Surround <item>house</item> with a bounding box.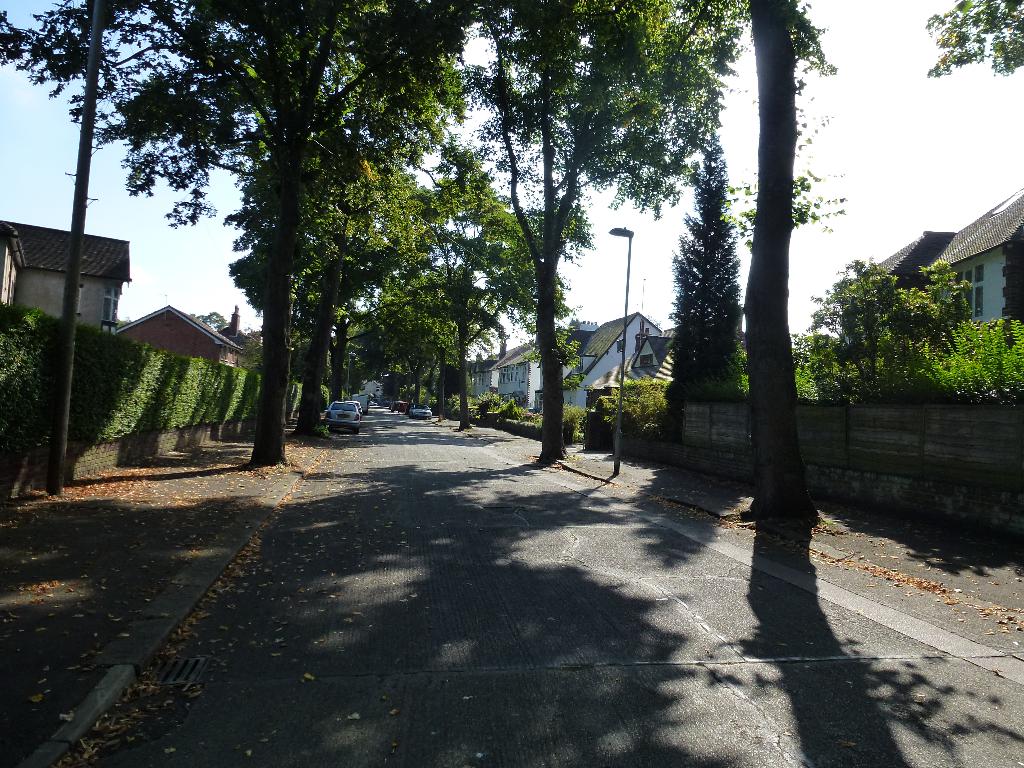
[116,302,244,364].
